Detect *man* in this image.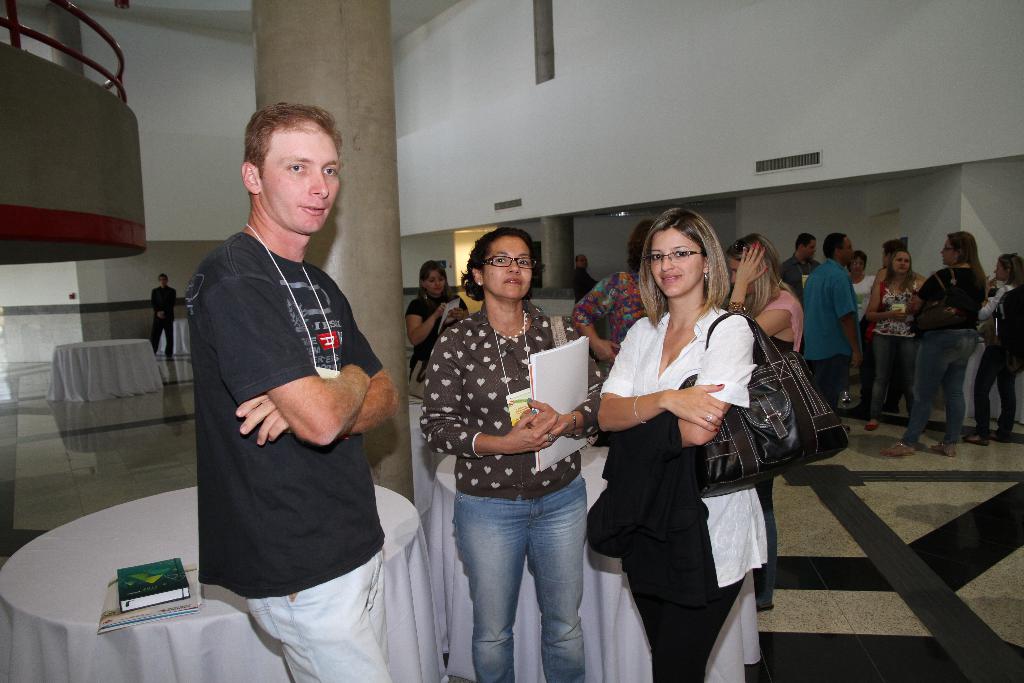
Detection: box(797, 232, 860, 411).
